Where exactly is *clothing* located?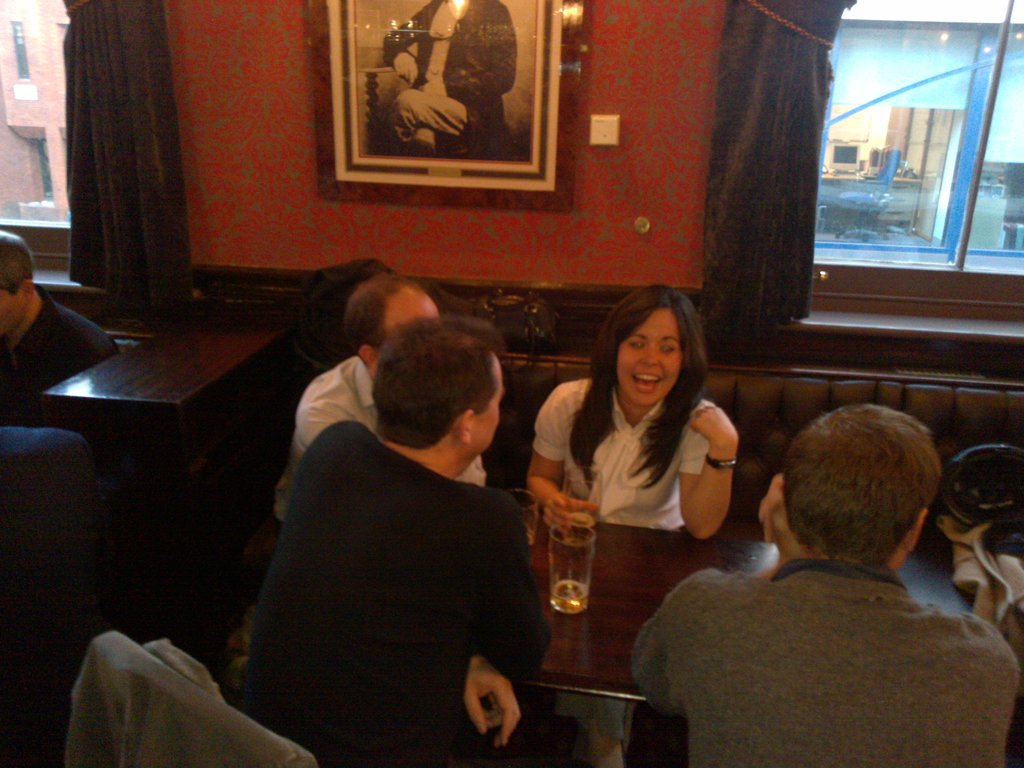
Its bounding box is (x1=374, y1=0, x2=518, y2=172).
